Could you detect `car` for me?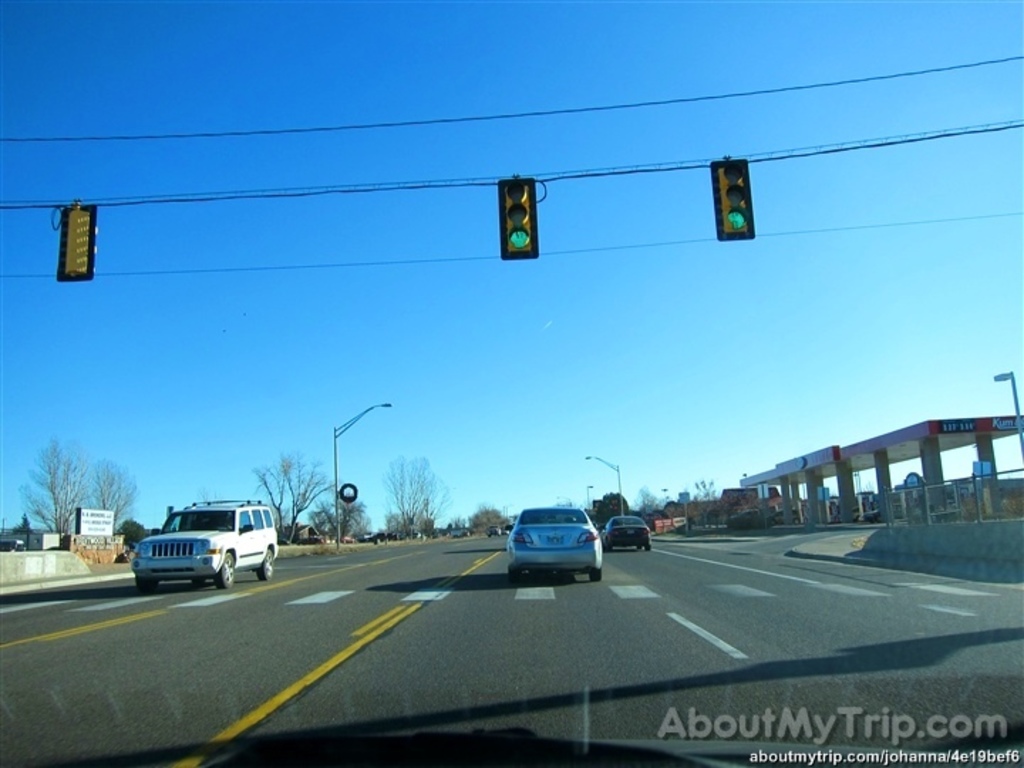
Detection result: pyautogui.locateOnScreen(597, 516, 650, 550).
